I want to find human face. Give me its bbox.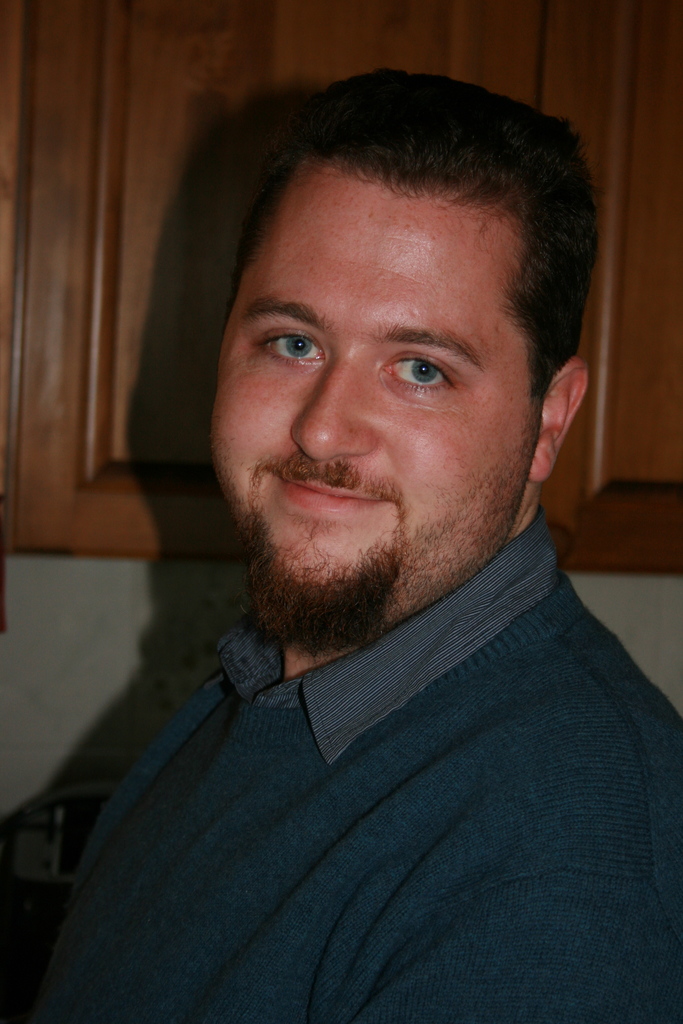
[218,167,540,620].
